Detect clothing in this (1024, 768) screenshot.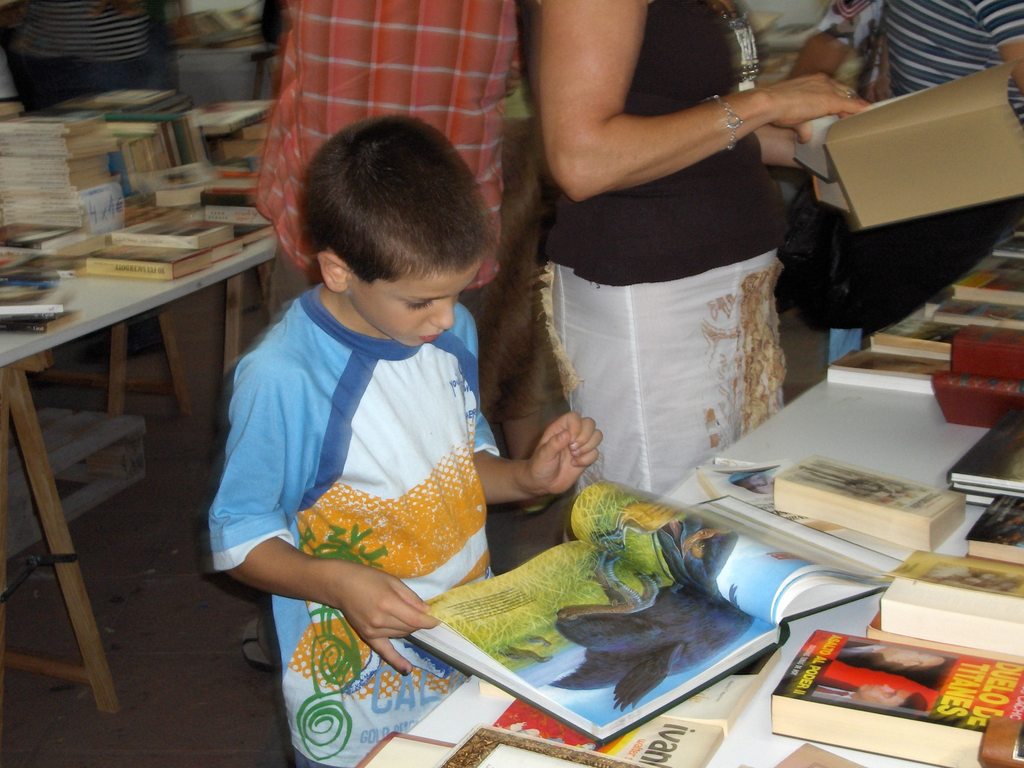
Detection: detection(709, 0, 881, 417).
